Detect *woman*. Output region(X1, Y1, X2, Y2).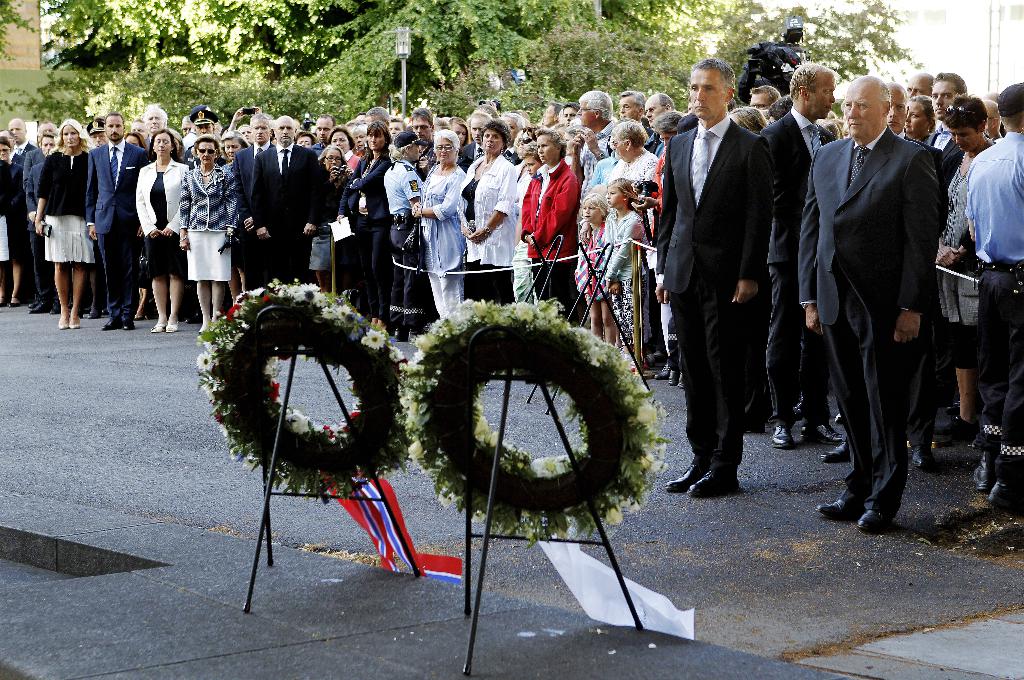
region(455, 119, 528, 317).
